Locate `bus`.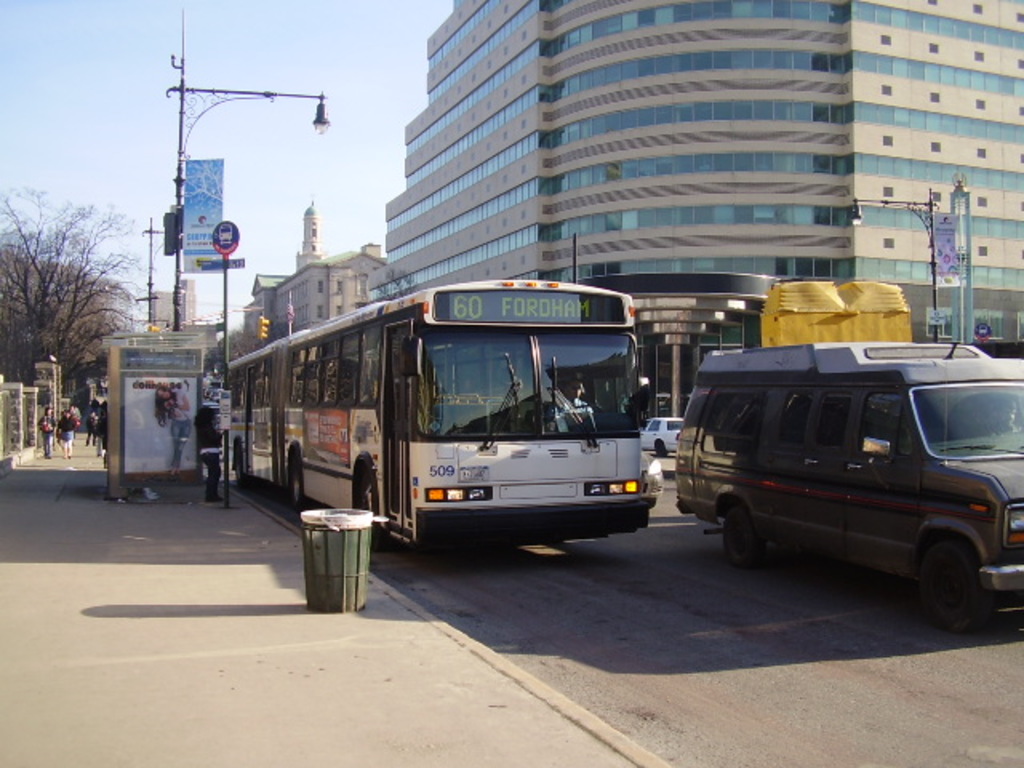
Bounding box: pyautogui.locateOnScreen(224, 278, 650, 550).
